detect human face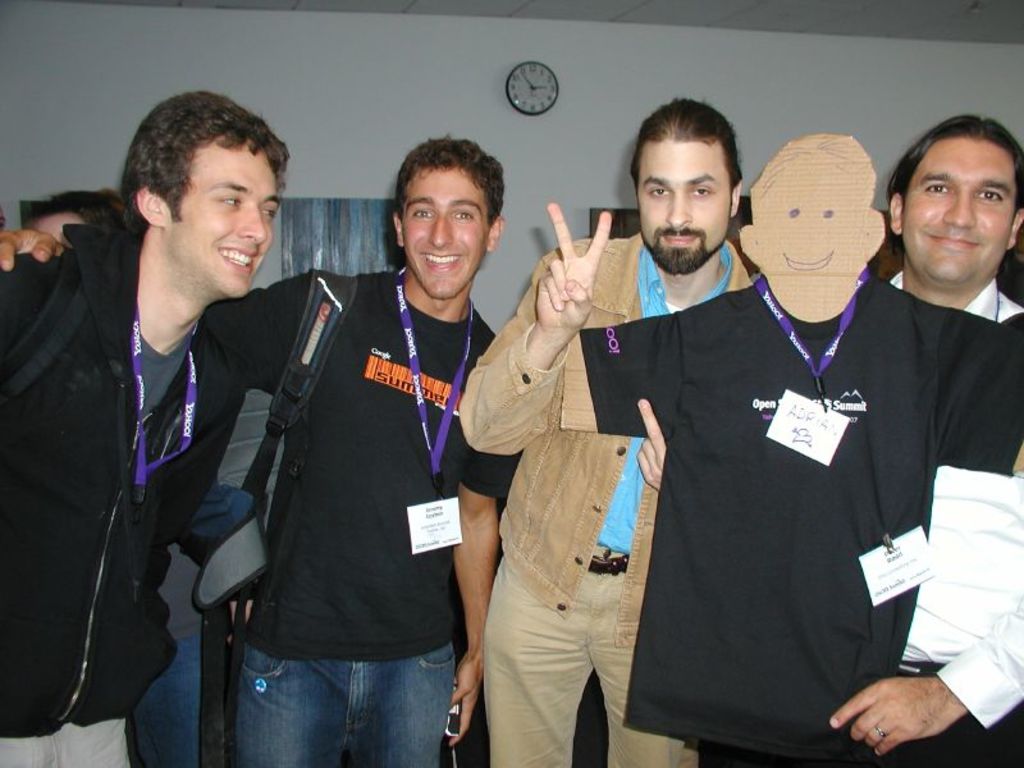
region(637, 140, 728, 268)
